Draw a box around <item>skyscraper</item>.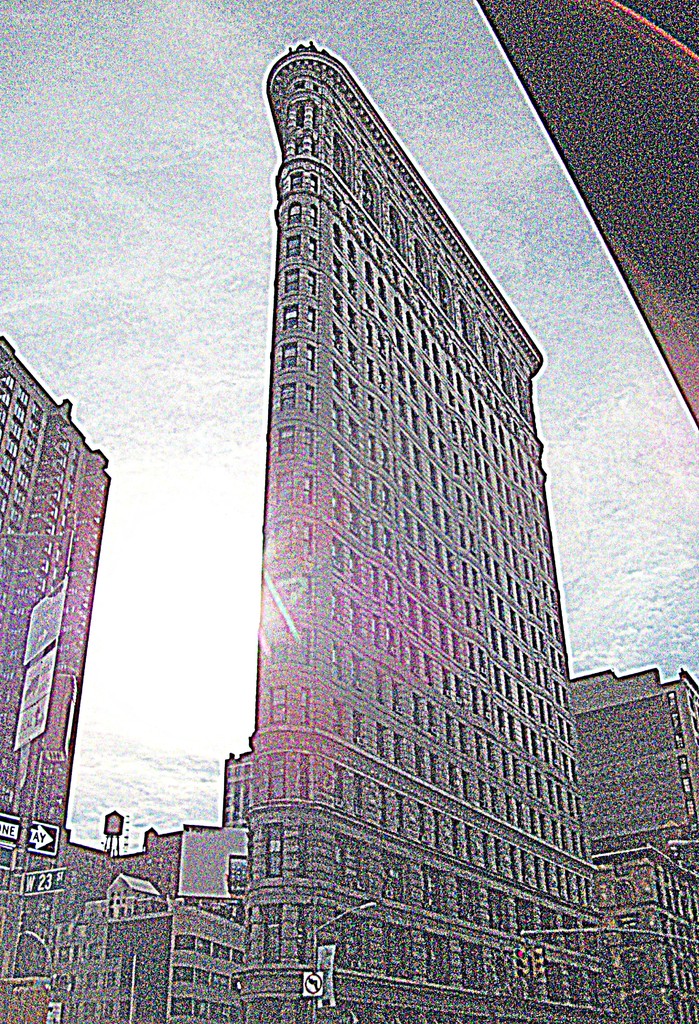
[left=274, top=62, right=600, bottom=929].
